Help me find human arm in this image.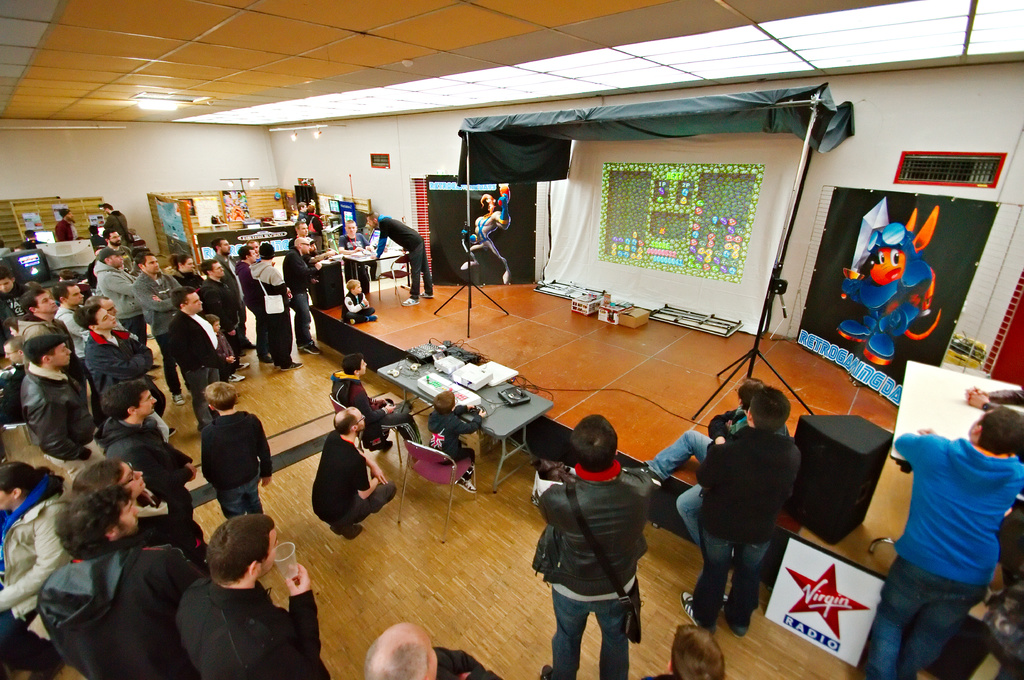
Found it: 268, 270, 287, 296.
